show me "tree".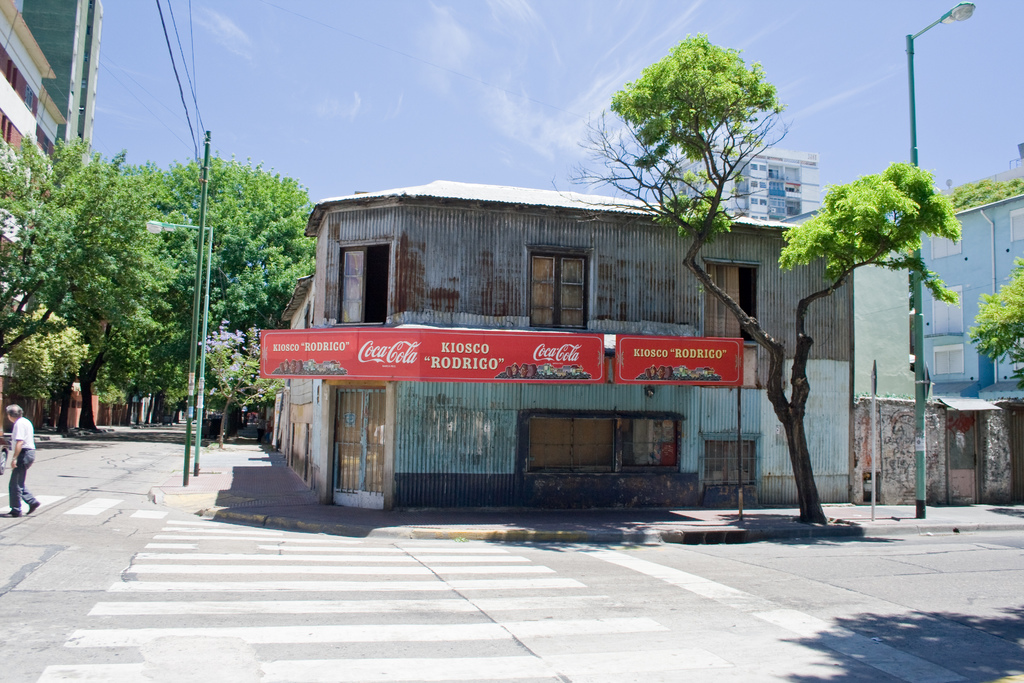
"tree" is here: x1=15, y1=273, x2=79, y2=402.
